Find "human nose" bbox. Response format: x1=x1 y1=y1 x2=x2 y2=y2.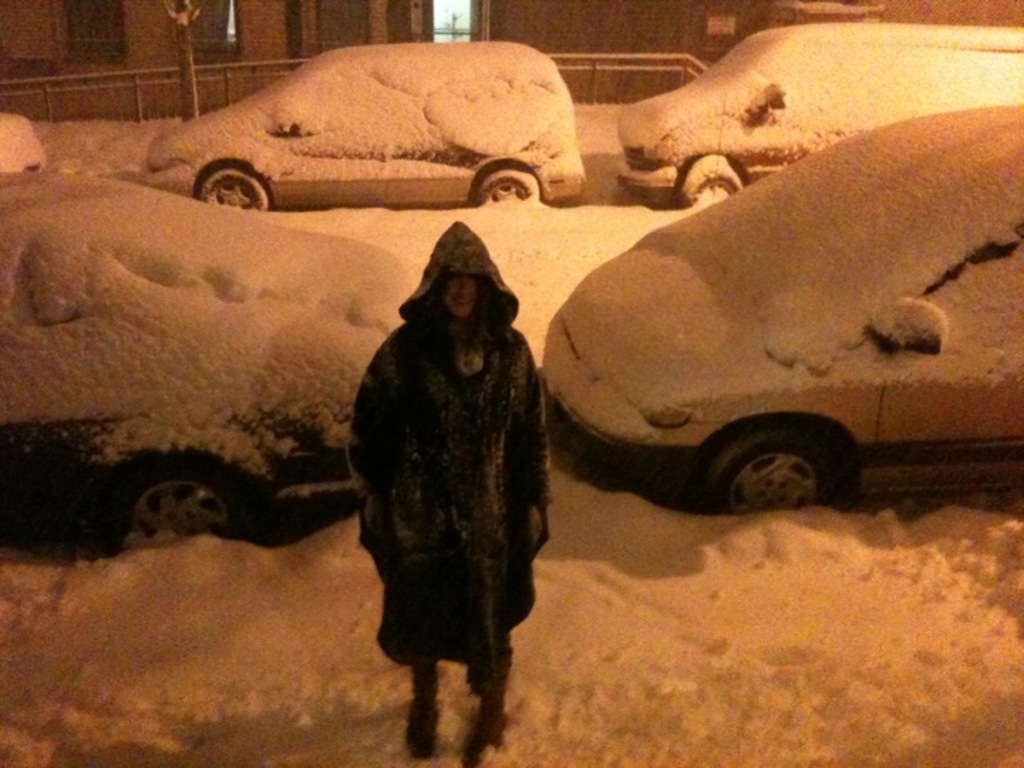
x1=458 y1=283 x2=468 y2=292.
